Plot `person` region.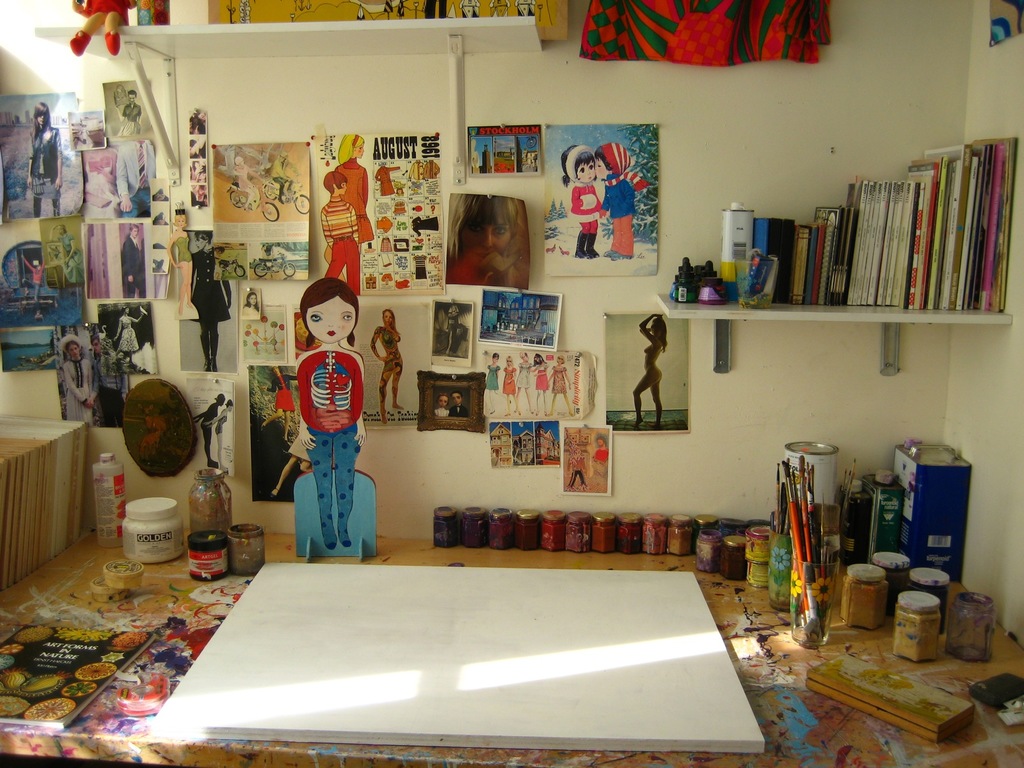
Plotted at bbox(433, 392, 450, 417).
